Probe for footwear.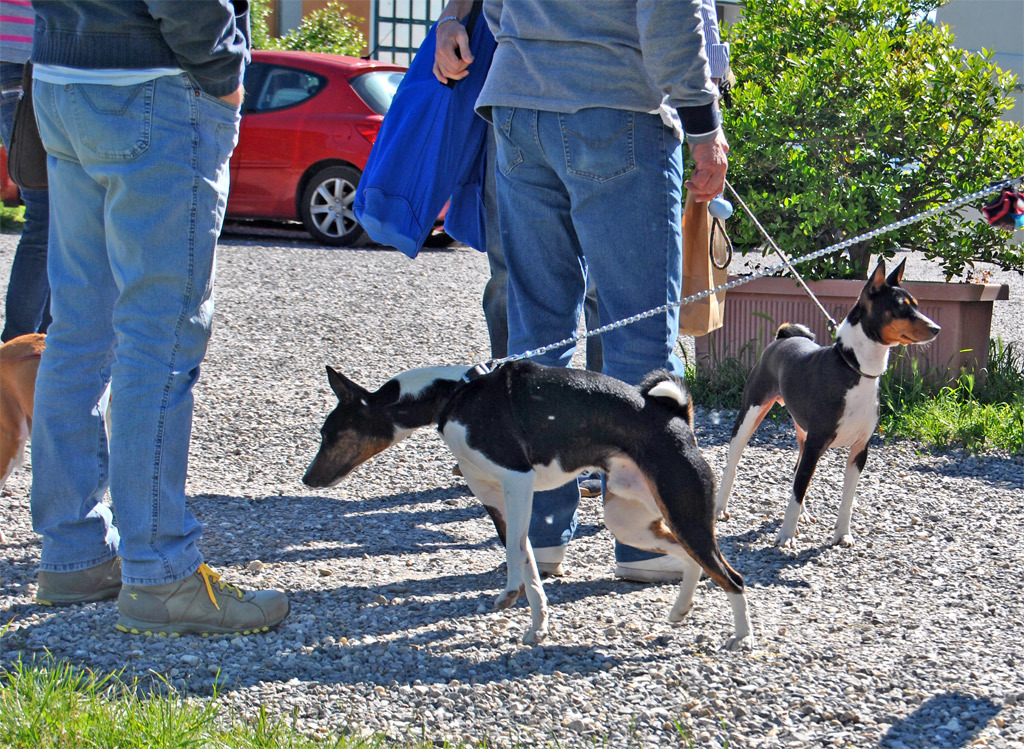
Probe result: l=613, t=565, r=714, b=585.
